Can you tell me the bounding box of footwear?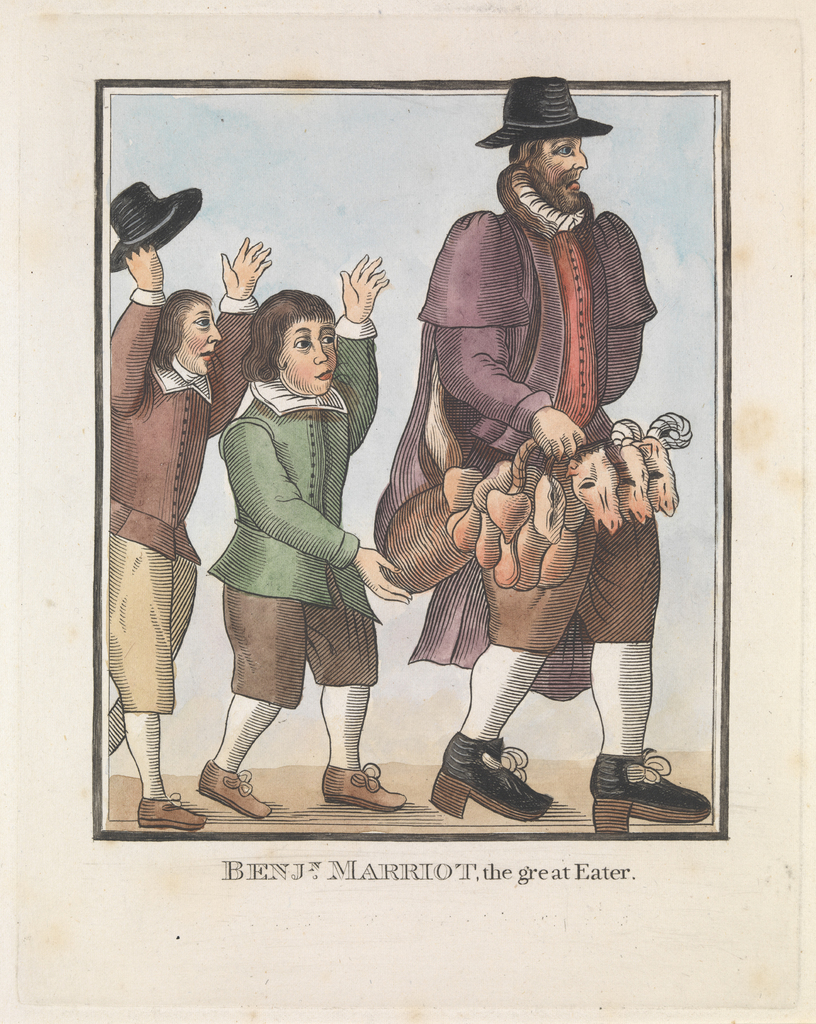
box=[318, 756, 409, 817].
